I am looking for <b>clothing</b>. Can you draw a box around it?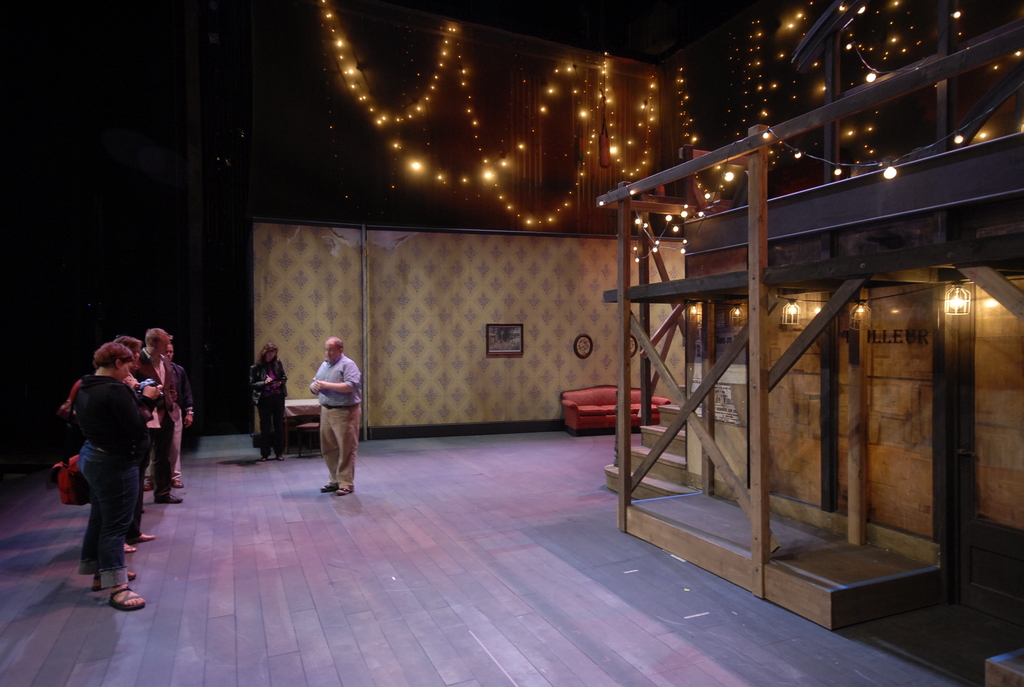
Sure, the bounding box is box=[136, 361, 156, 541].
